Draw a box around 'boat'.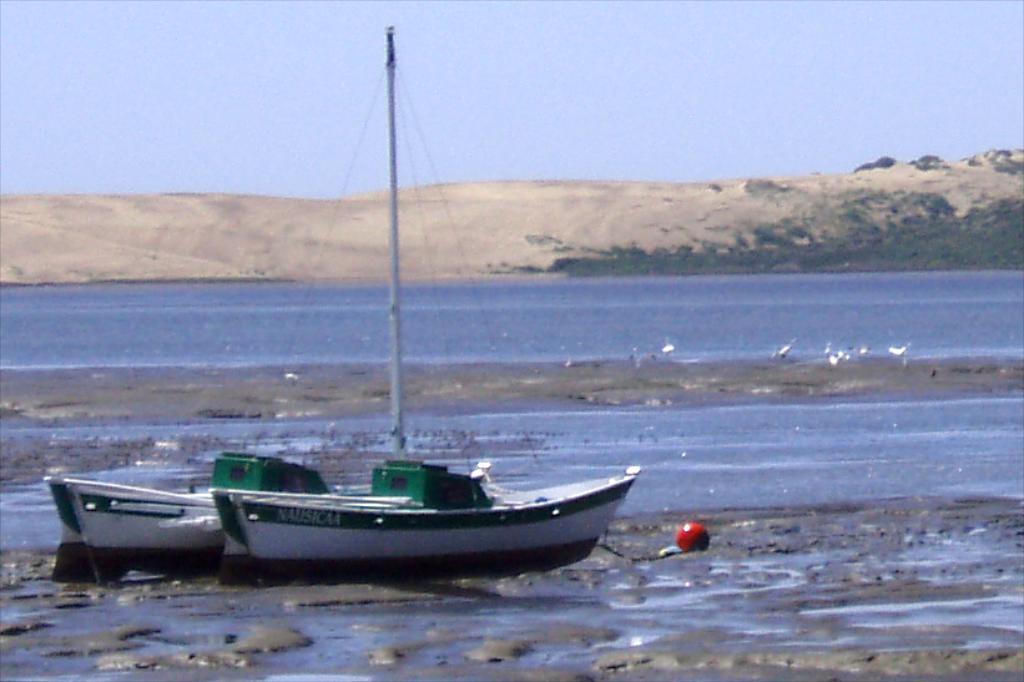
52 475 227 591.
